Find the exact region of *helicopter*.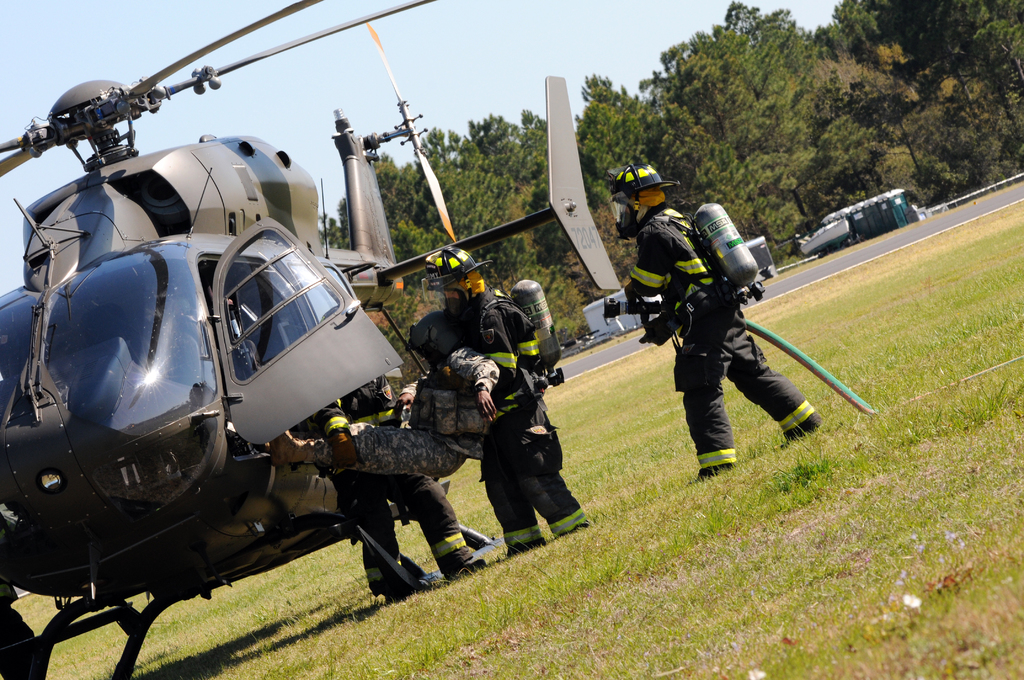
Exact region: crop(0, 0, 622, 679).
